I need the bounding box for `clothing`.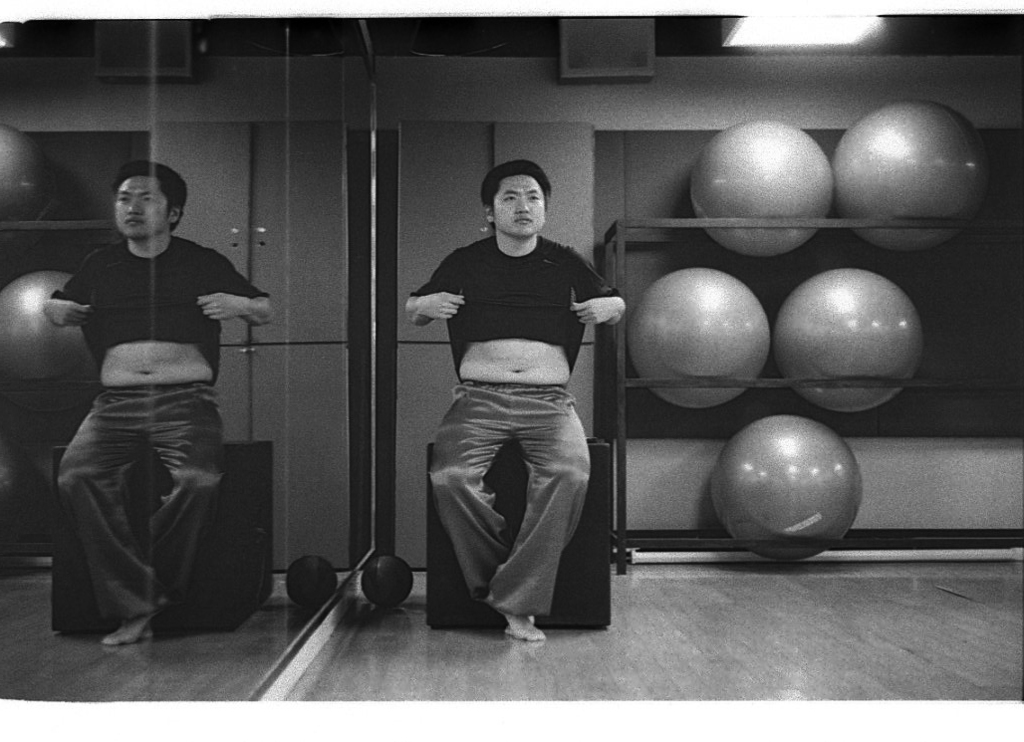
Here it is: select_region(410, 232, 624, 620).
